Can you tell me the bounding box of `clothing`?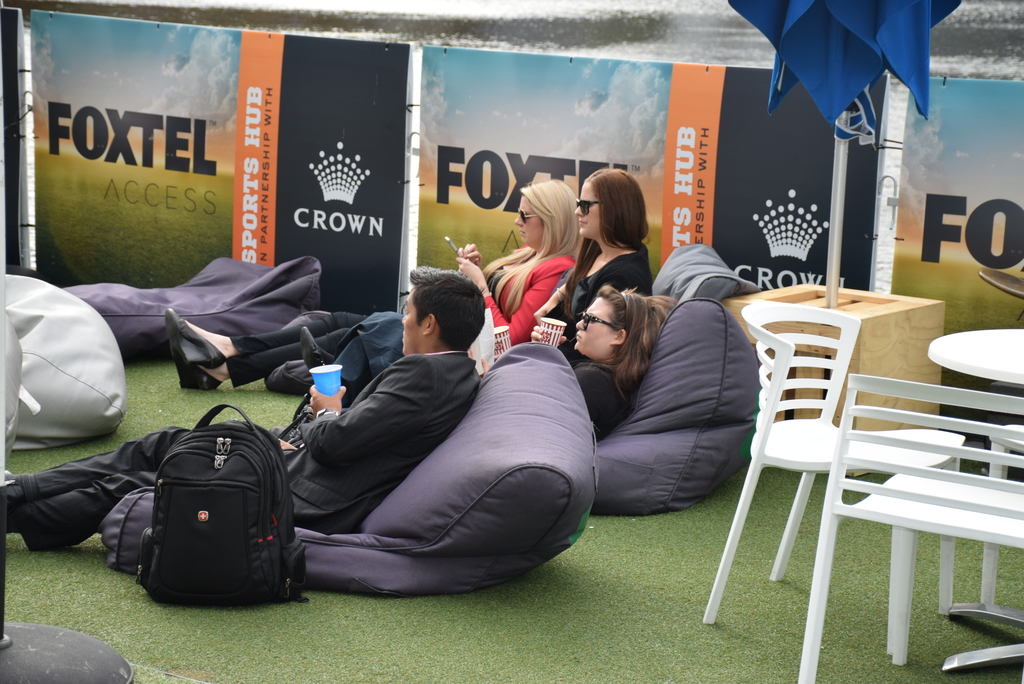
BBox(333, 242, 652, 379).
